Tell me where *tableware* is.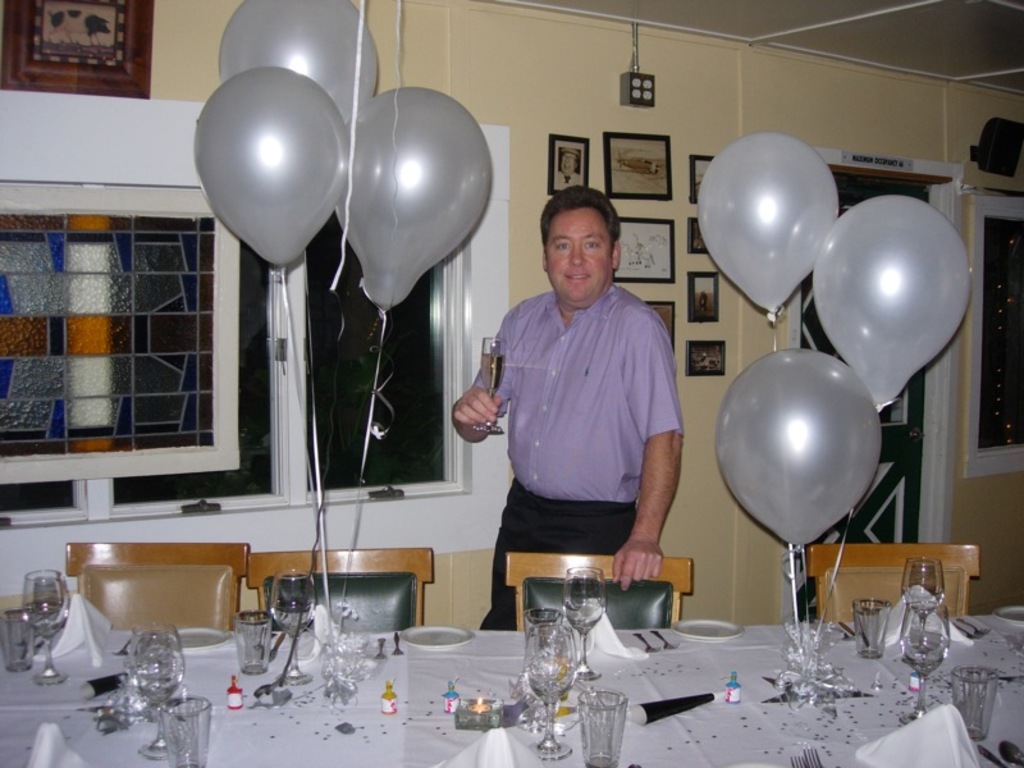
*tableware* is at x1=952, y1=660, x2=996, y2=744.
